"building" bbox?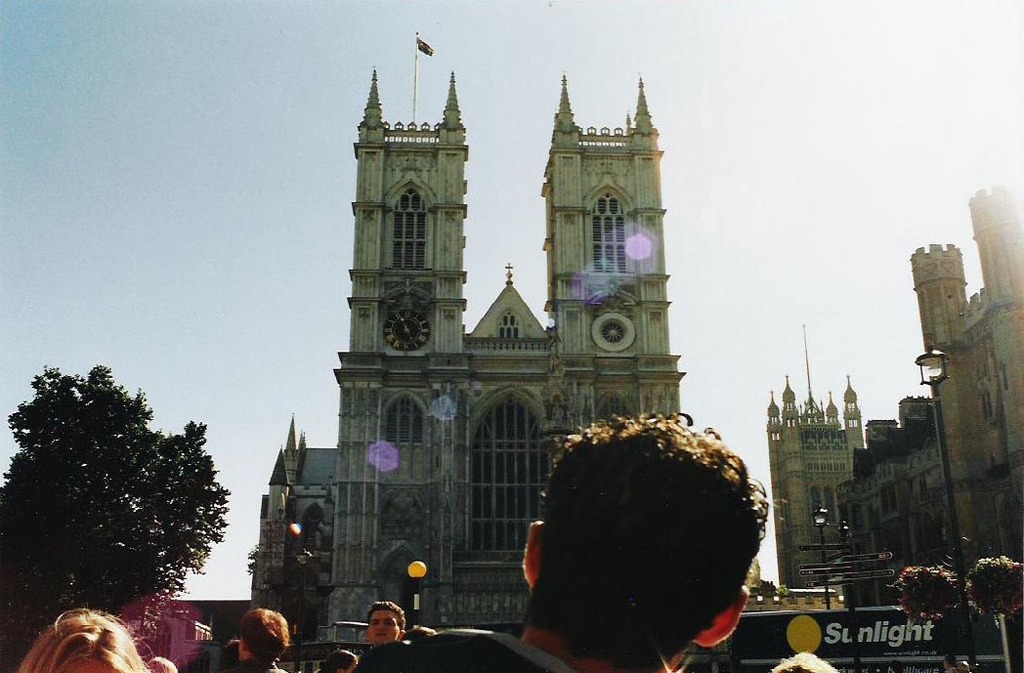
box=[330, 68, 836, 645]
